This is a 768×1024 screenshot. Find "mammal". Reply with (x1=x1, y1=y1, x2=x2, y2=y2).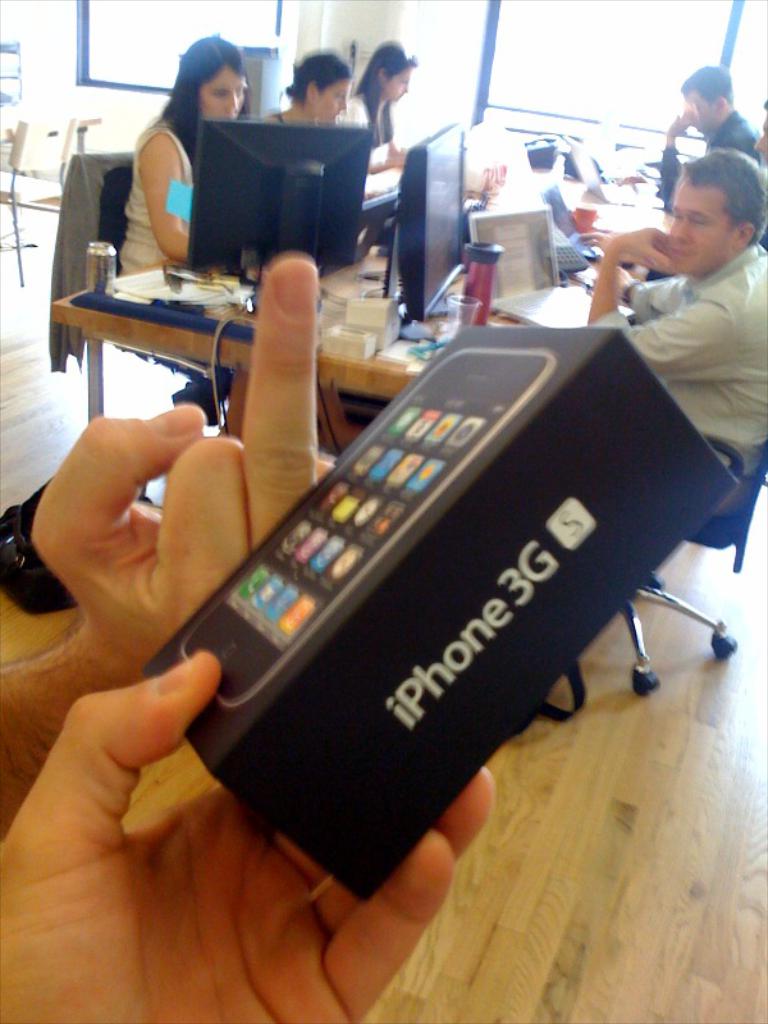
(x1=655, y1=60, x2=754, y2=219).
